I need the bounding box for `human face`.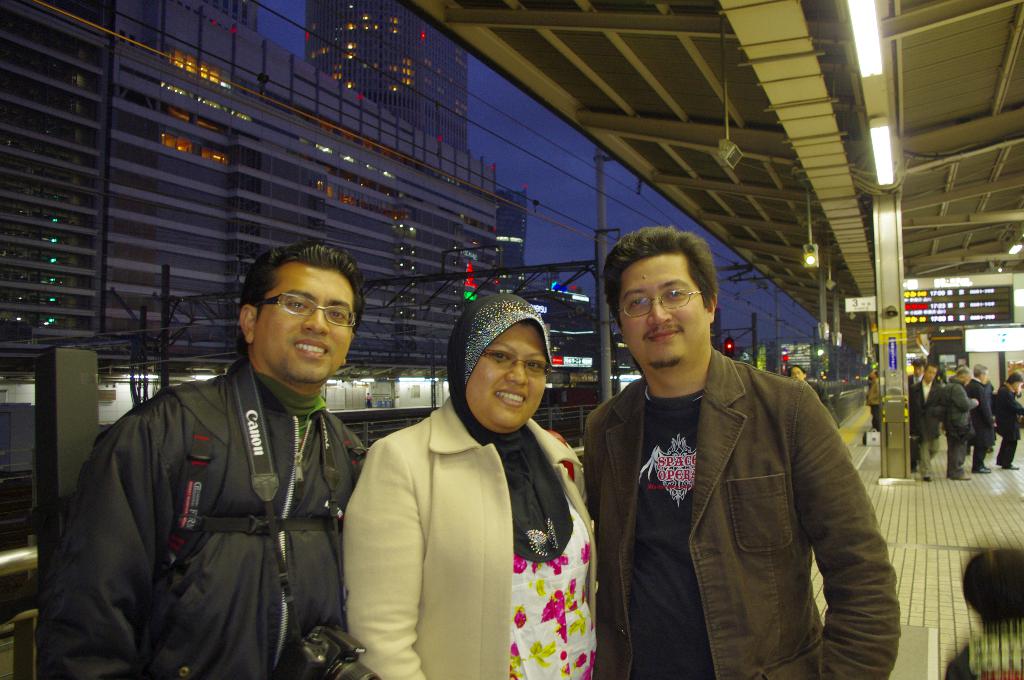
Here it is: bbox(915, 366, 922, 376).
